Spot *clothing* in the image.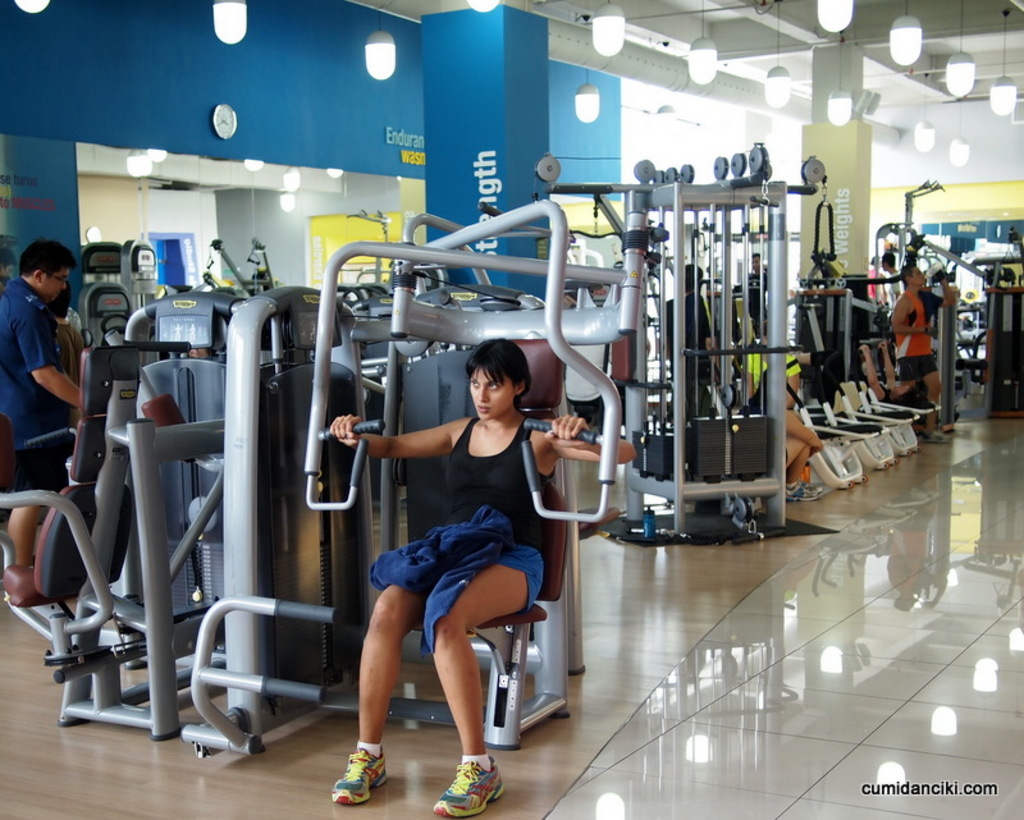
*clothing* found at [55,320,84,427].
